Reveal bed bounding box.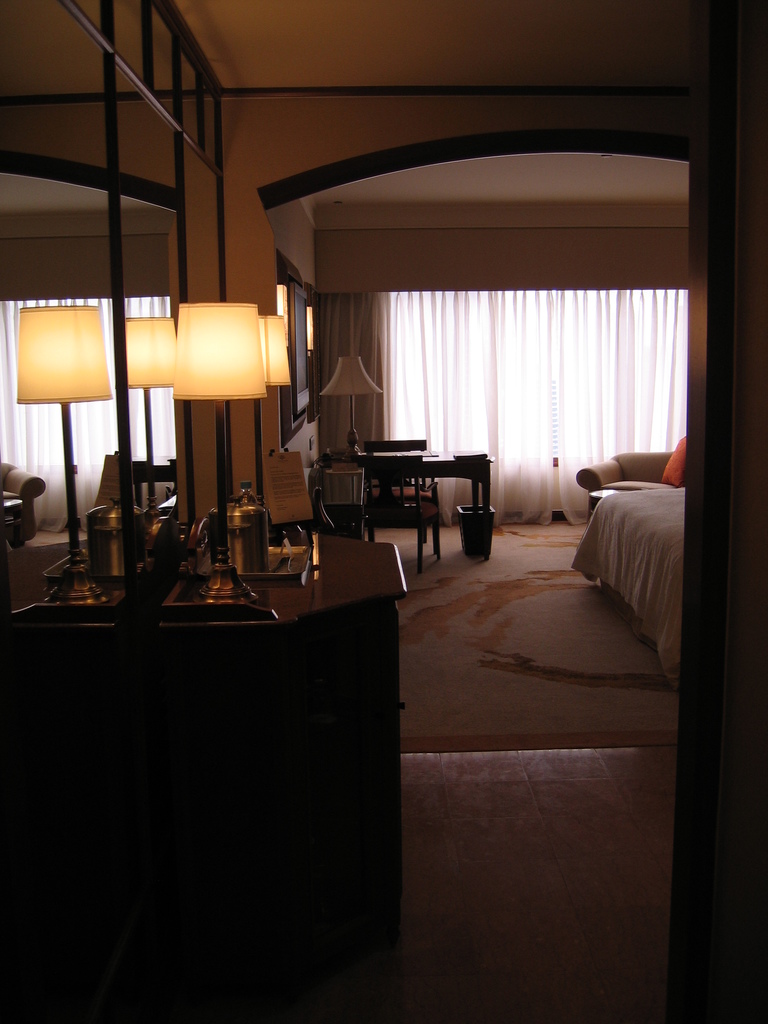
Revealed: 572 471 698 684.
